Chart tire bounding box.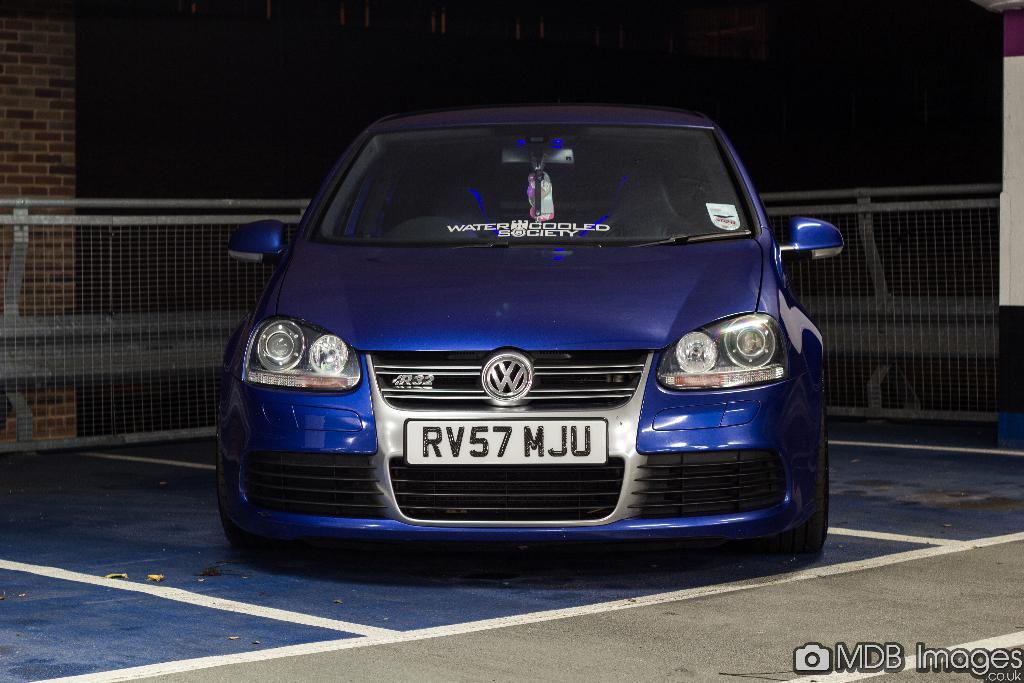
Charted: 774,401,830,553.
